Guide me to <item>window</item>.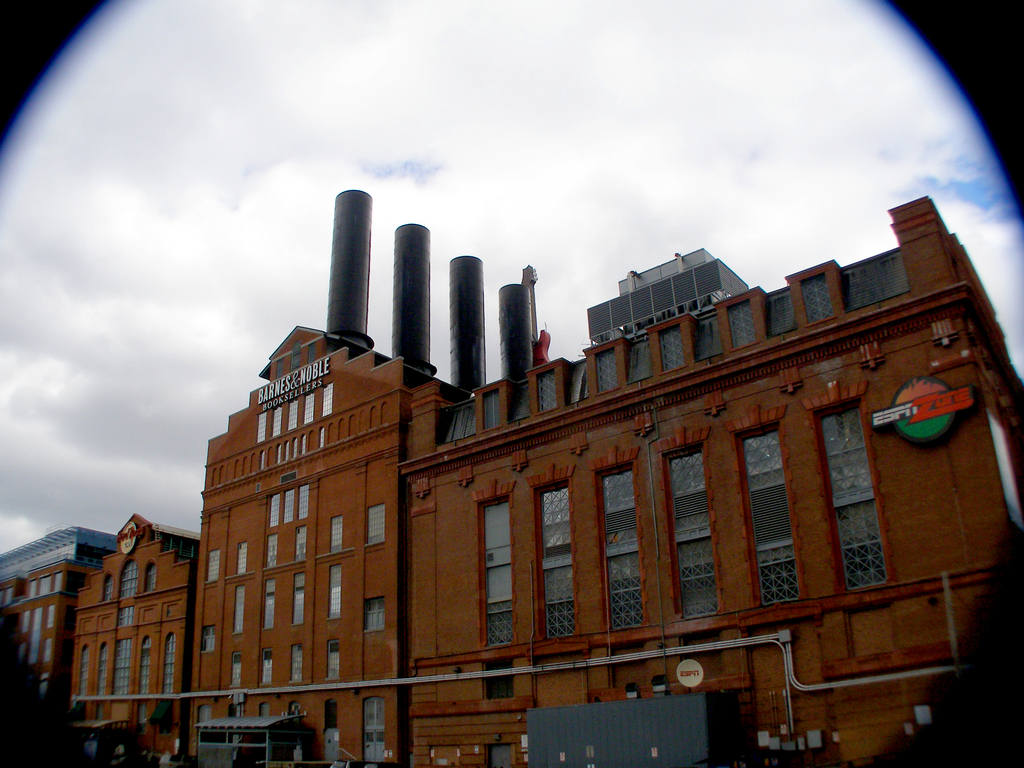
Guidance: [left=321, top=382, right=332, bottom=420].
